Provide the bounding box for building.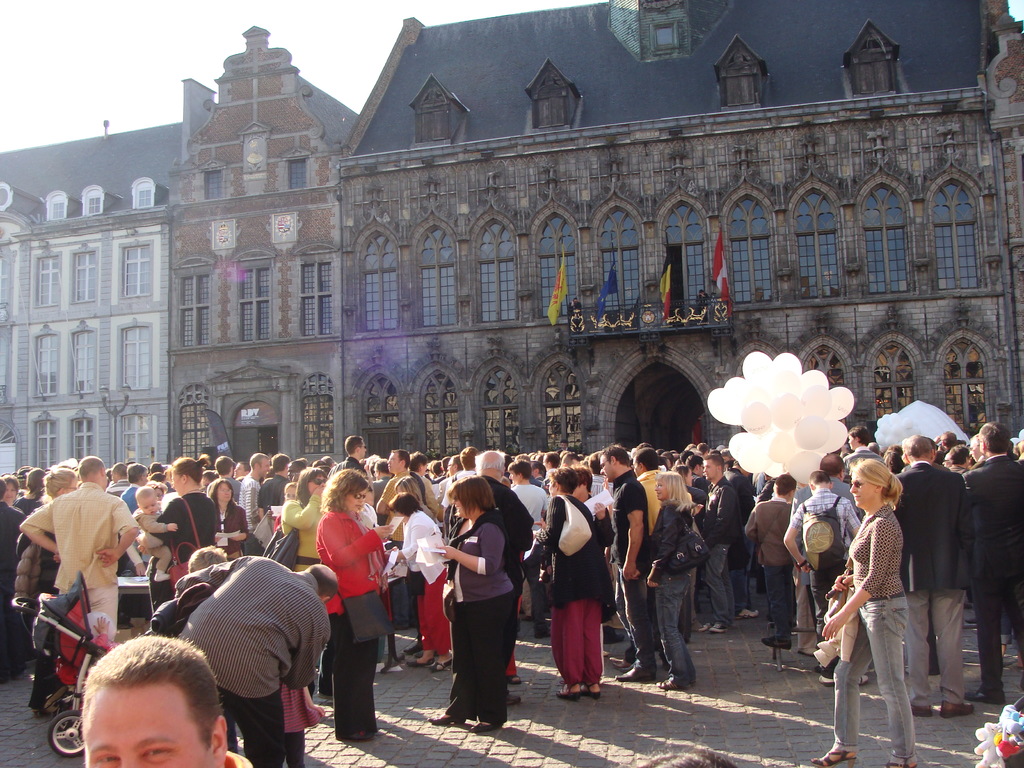
box(0, 0, 1023, 482).
